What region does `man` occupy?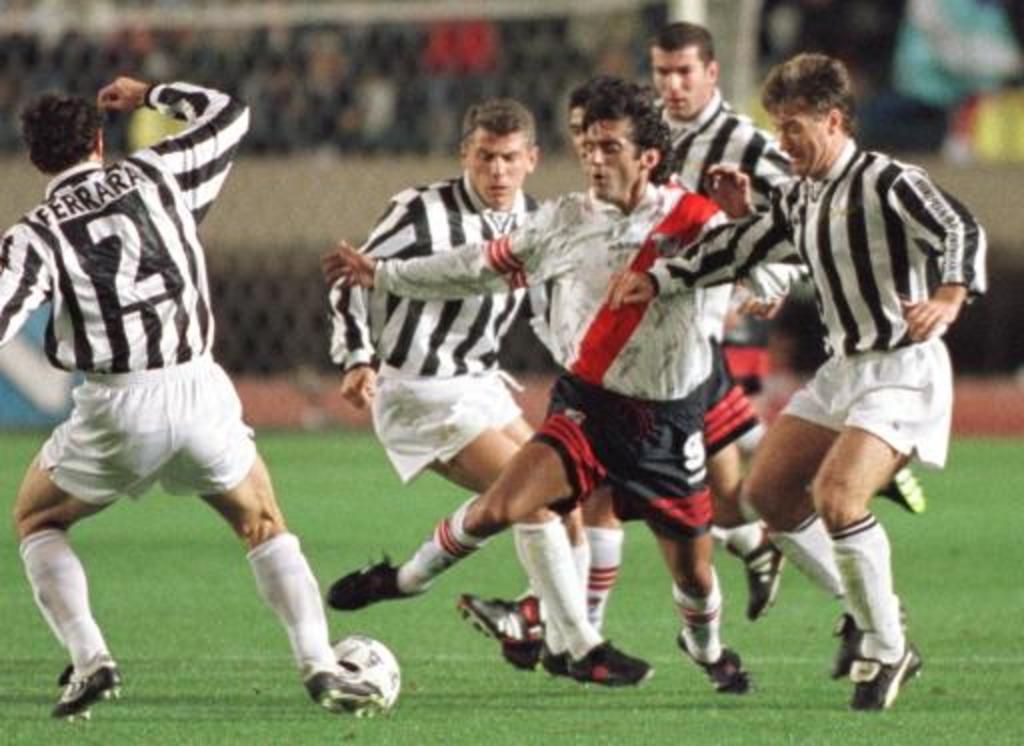
0,64,394,736.
